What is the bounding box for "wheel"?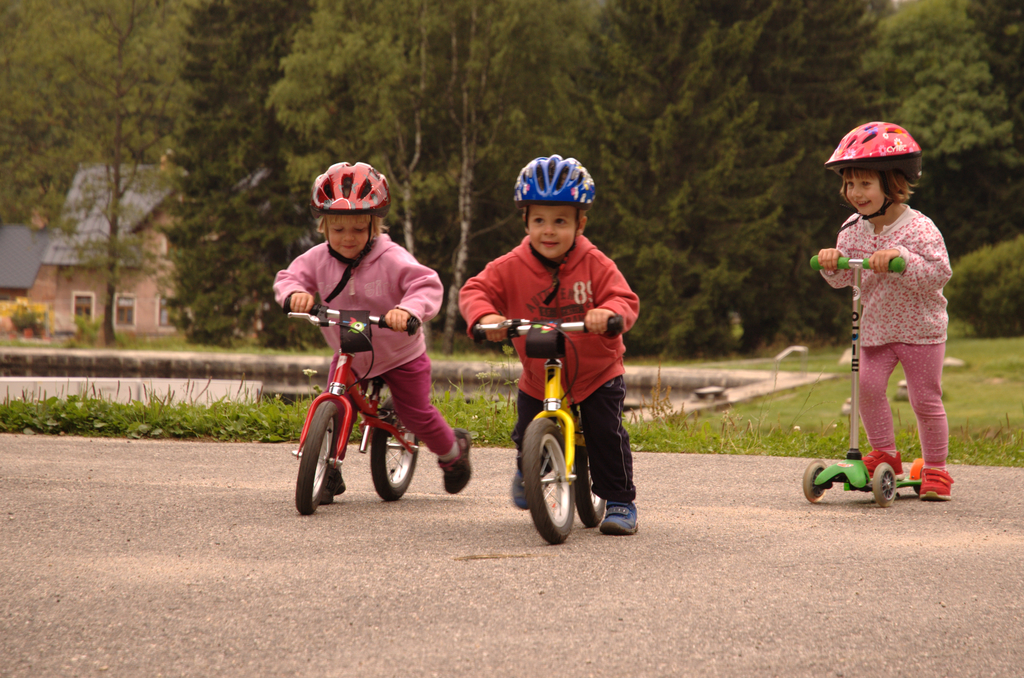
crop(294, 398, 344, 516).
